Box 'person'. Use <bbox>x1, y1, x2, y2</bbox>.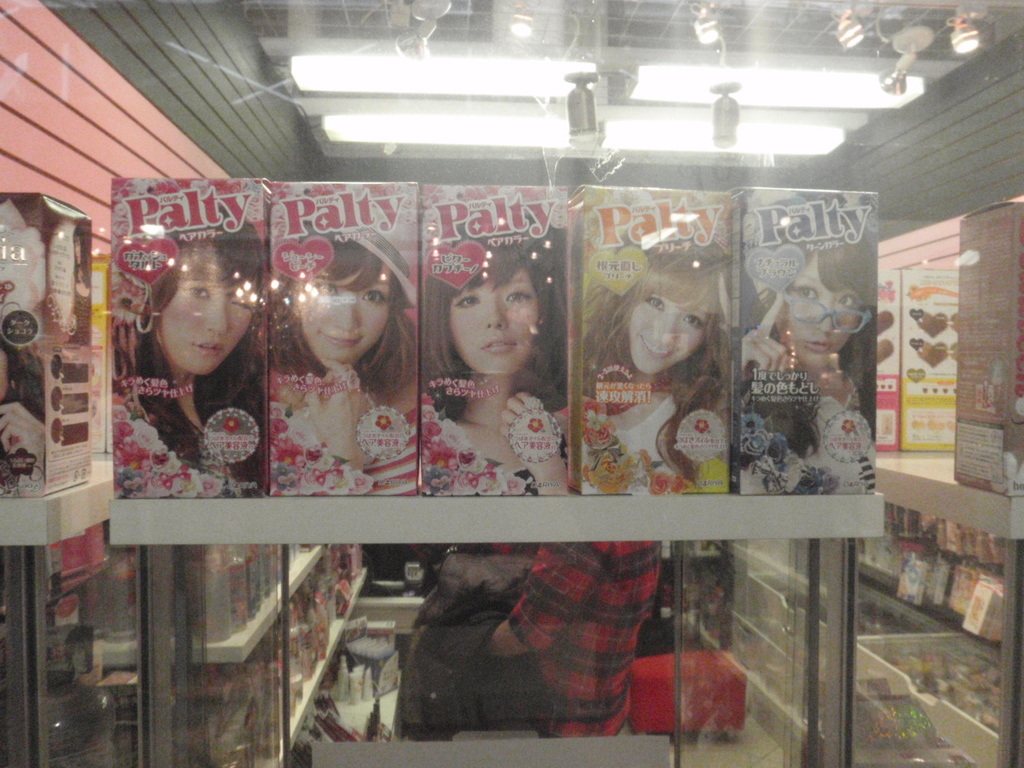
<bbox>579, 242, 735, 502</bbox>.
